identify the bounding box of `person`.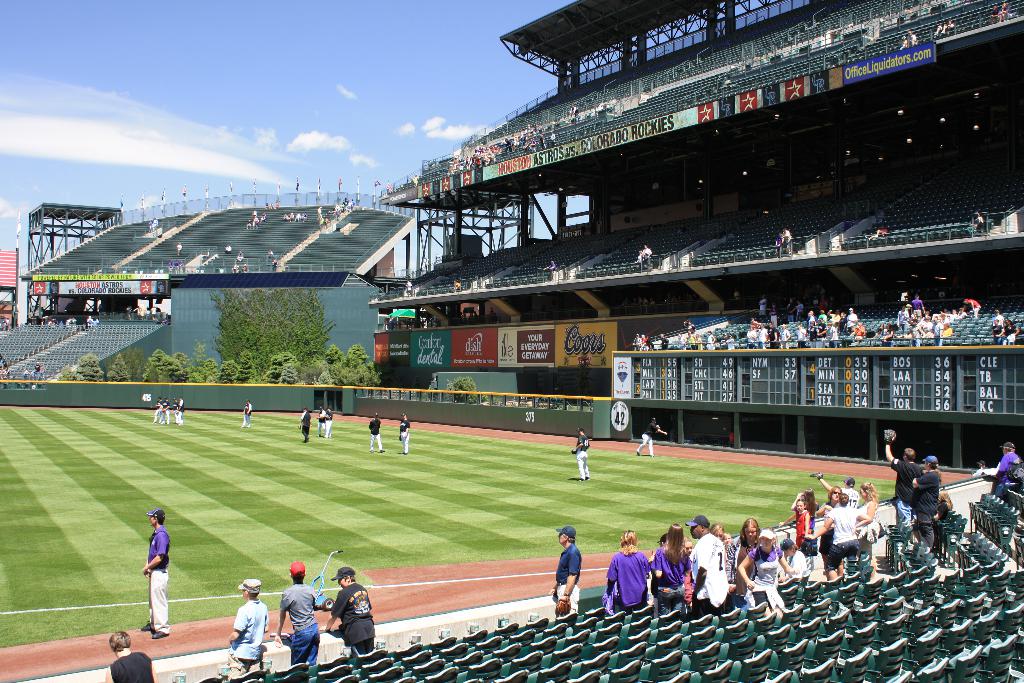
886, 425, 924, 543.
